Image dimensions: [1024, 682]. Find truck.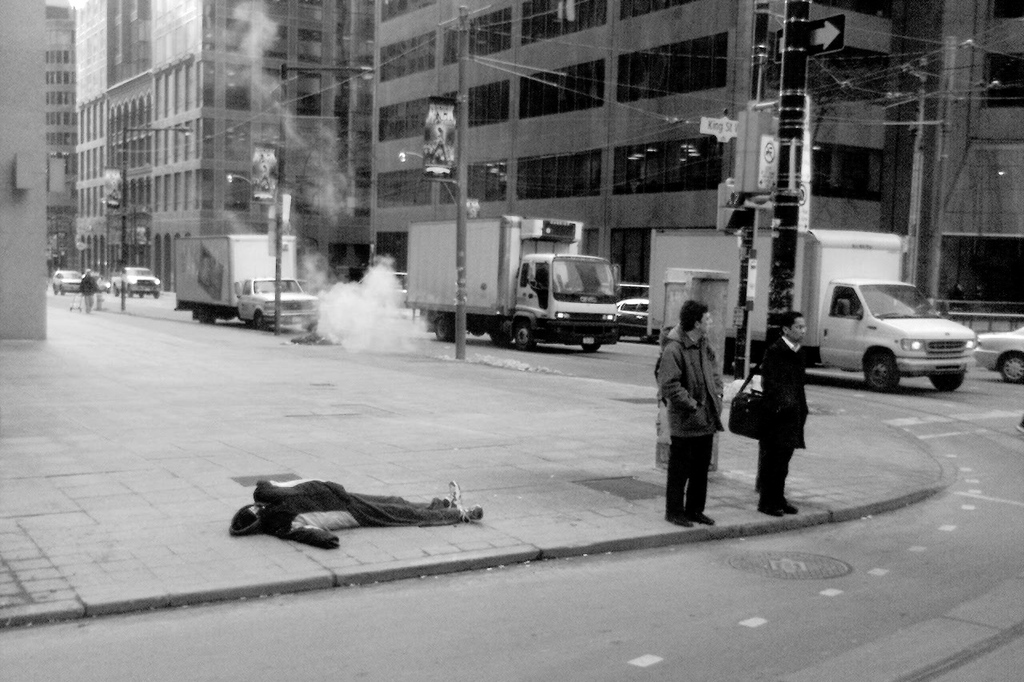
178 225 316 346.
